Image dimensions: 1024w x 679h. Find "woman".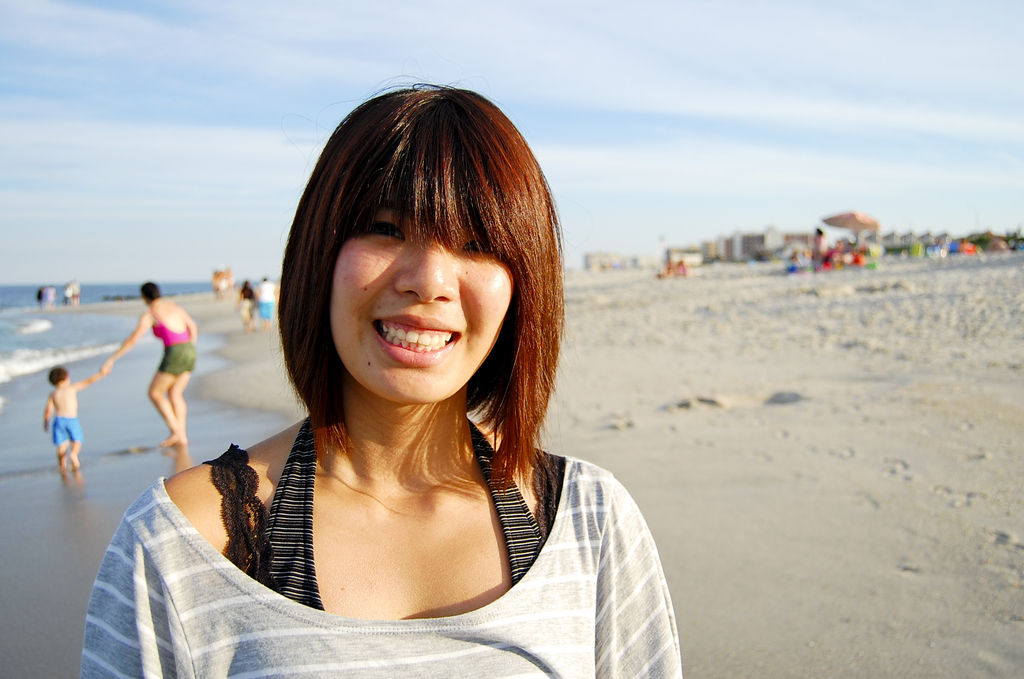
crop(122, 87, 694, 673).
